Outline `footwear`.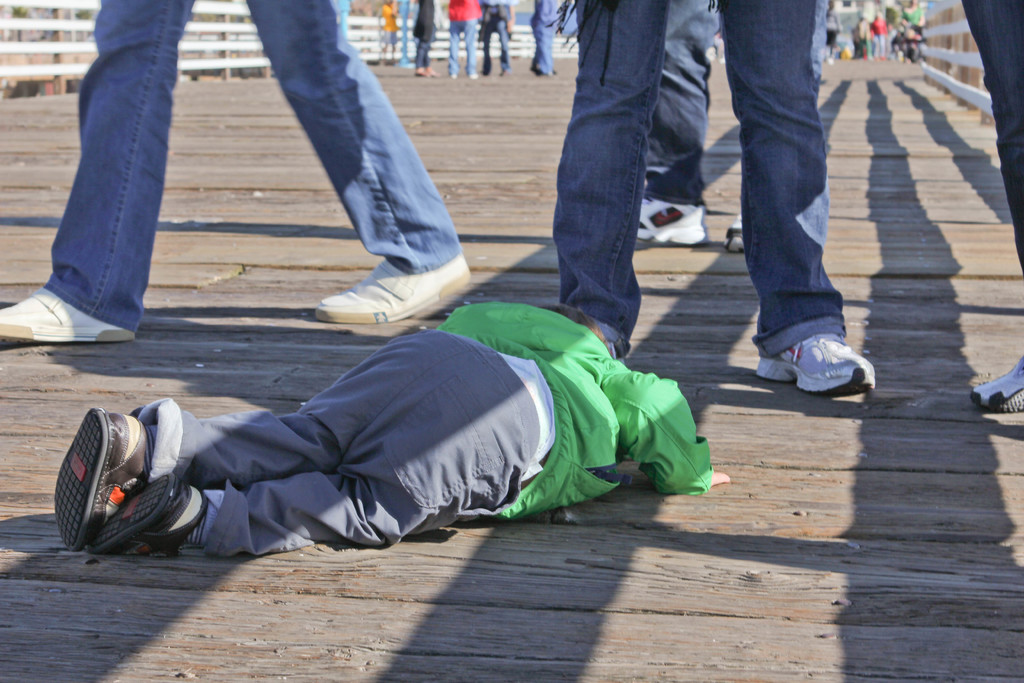
Outline: l=313, t=258, r=478, b=328.
